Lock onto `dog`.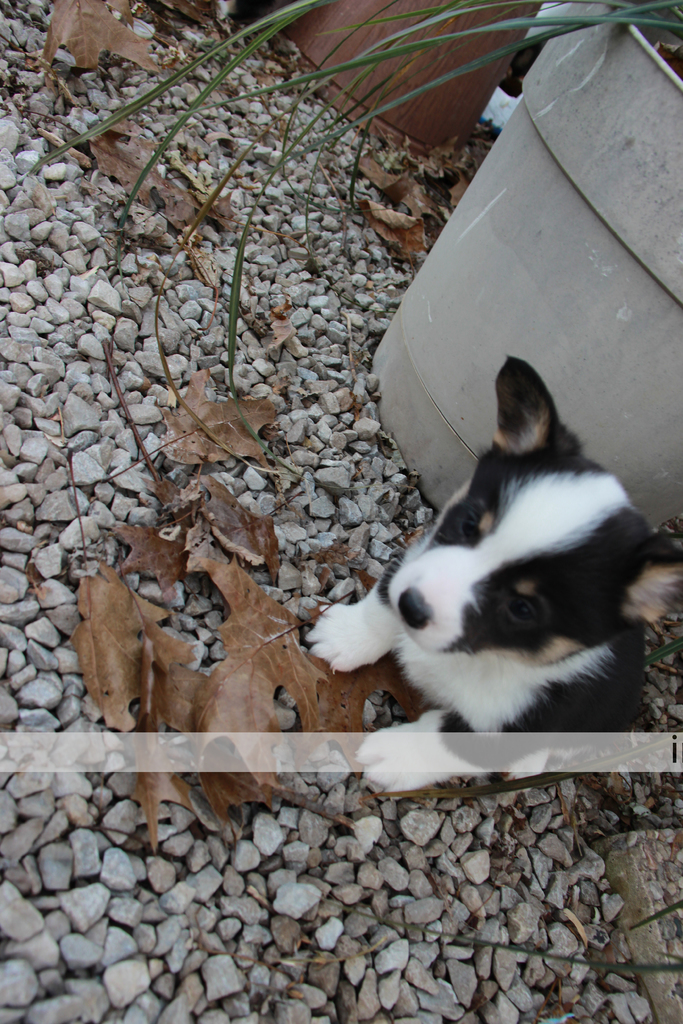
Locked: box(304, 355, 682, 801).
